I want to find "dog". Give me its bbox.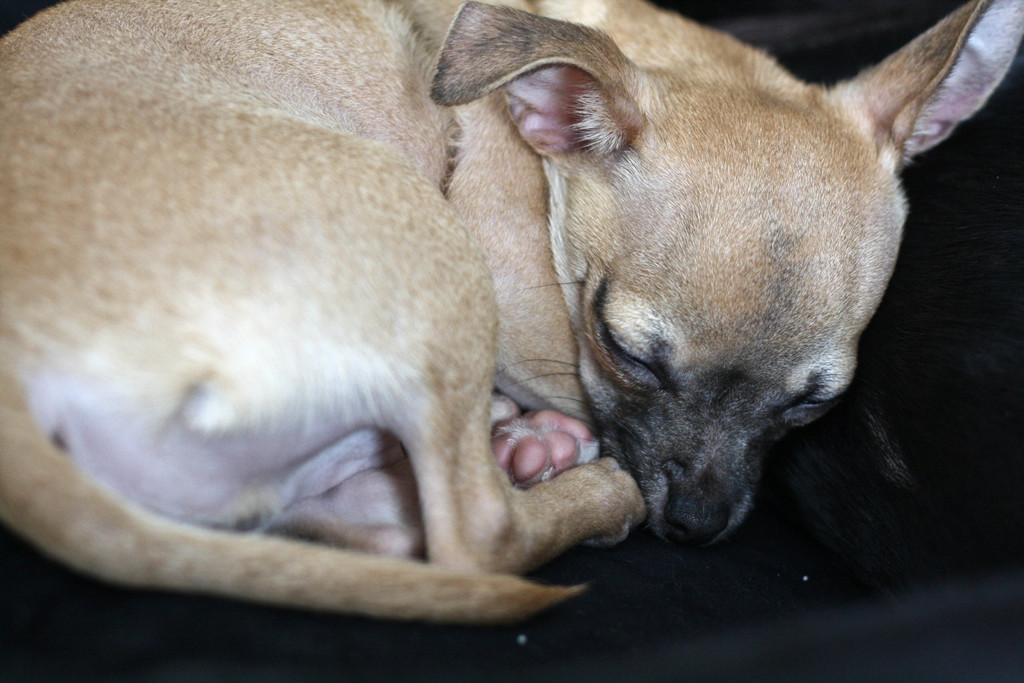
0, 0, 1023, 626.
